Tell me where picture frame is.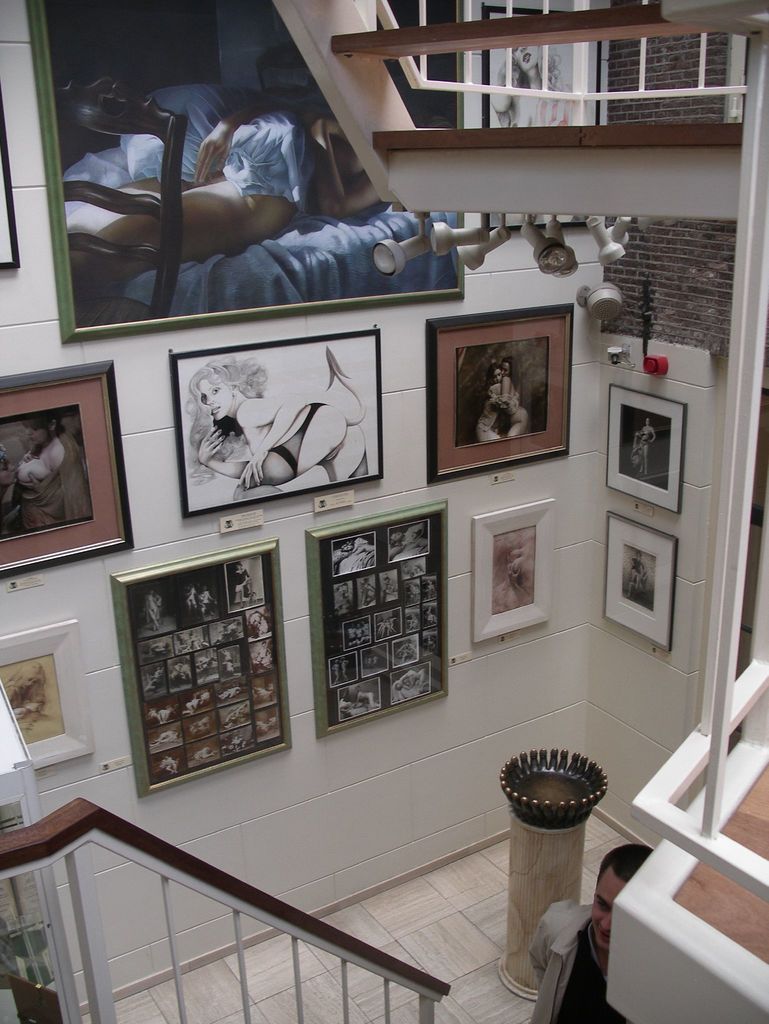
picture frame is at box=[0, 614, 92, 769].
